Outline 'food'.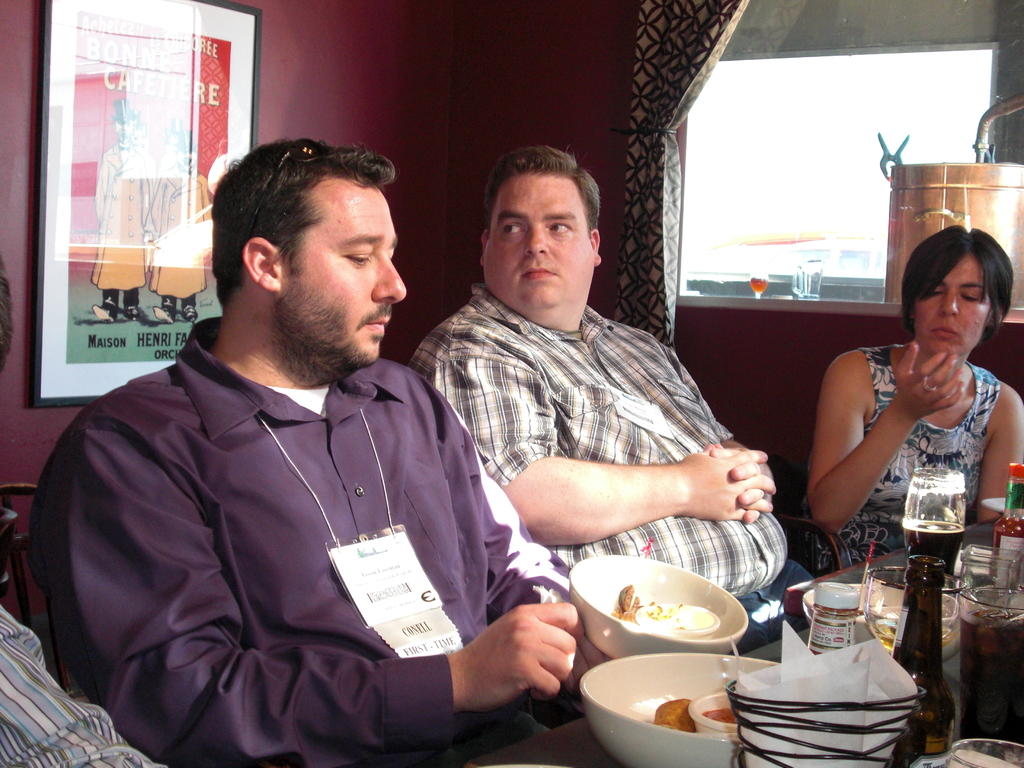
Outline: rect(703, 705, 742, 725).
